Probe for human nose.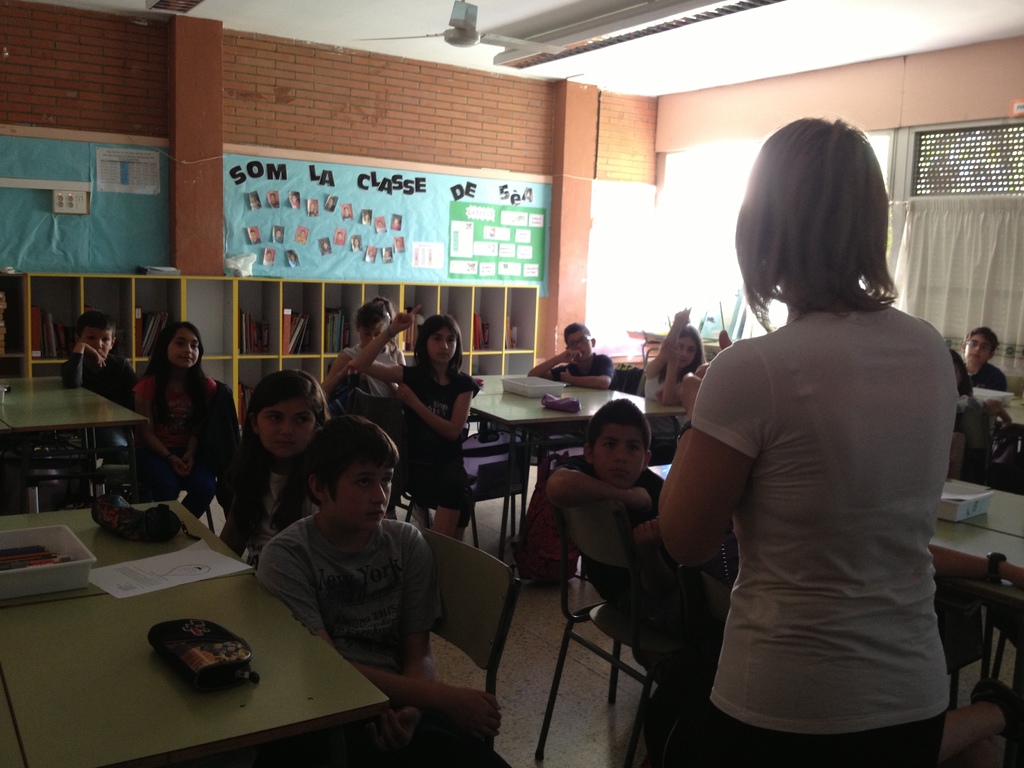
Probe result: crop(371, 483, 388, 505).
